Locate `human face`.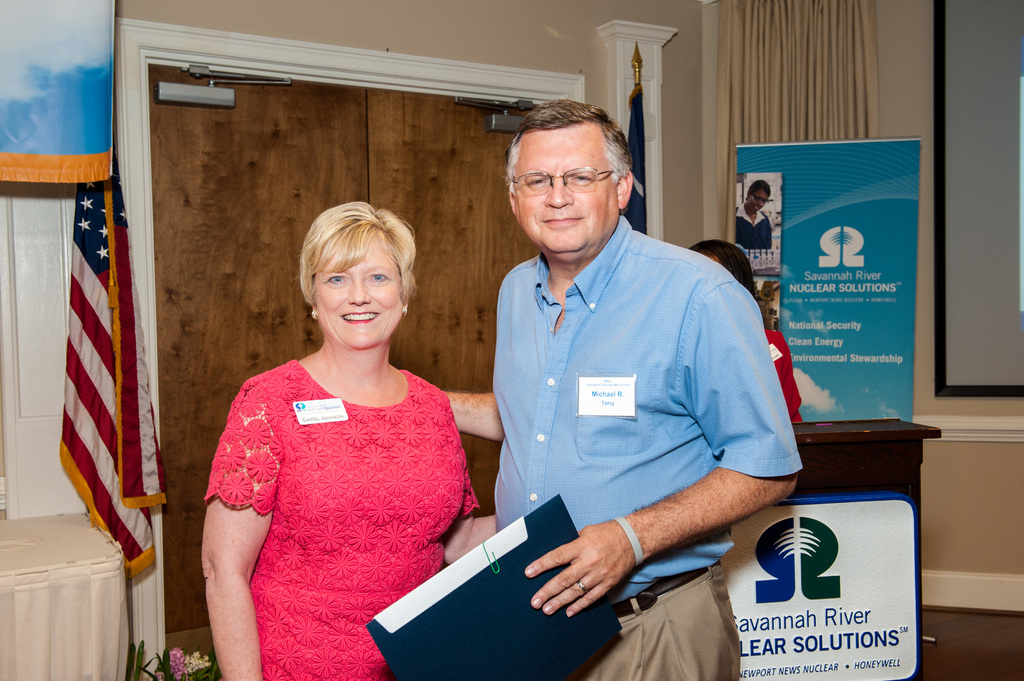
Bounding box: x1=516, y1=132, x2=614, y2=251.
